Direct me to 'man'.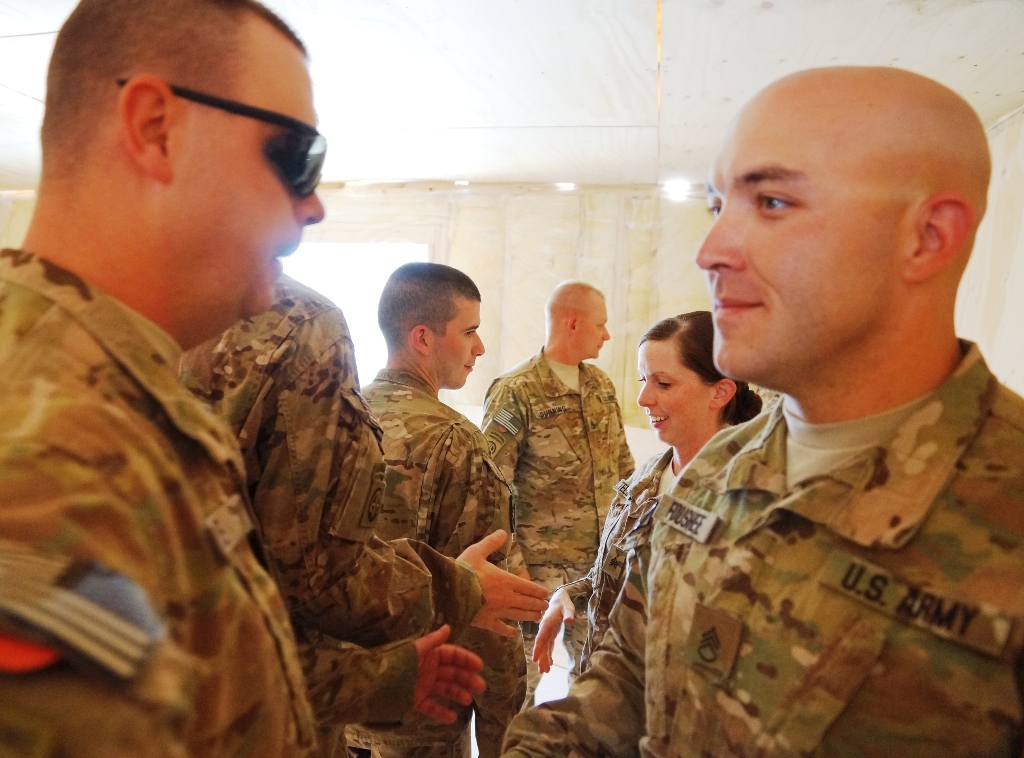
Direction: (x1=0, y1=0, x2=488, y2=757).
